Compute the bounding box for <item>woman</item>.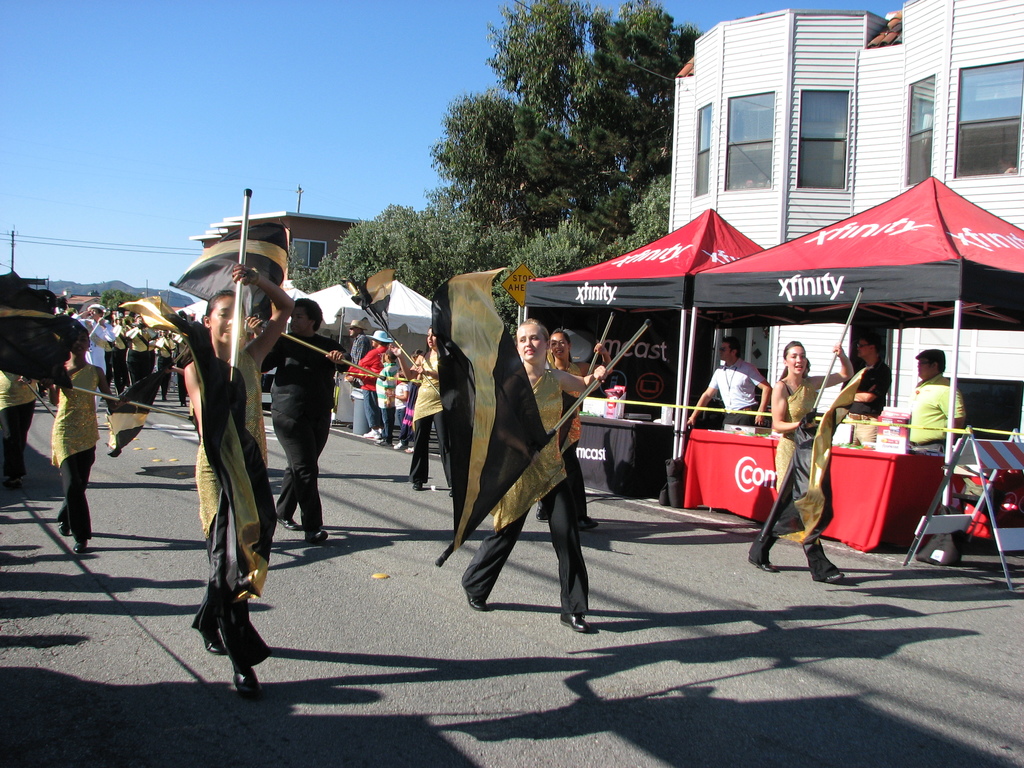
159:328:177:376.
